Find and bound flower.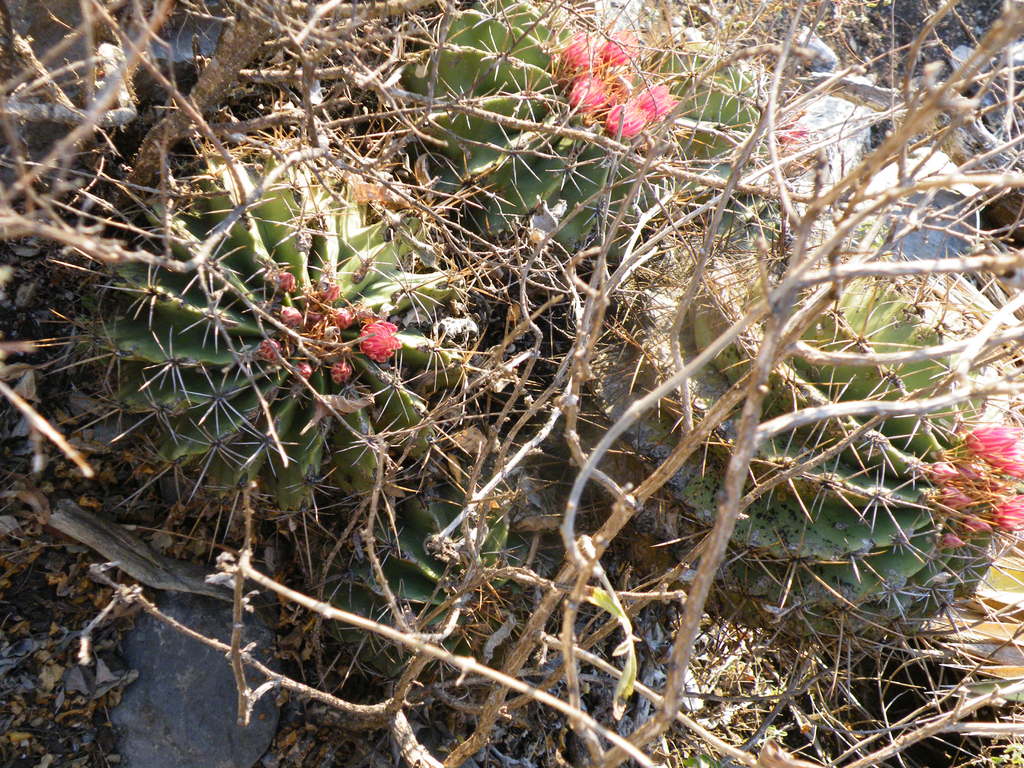
Bound: [left=332, top=358, right=349, bottom=380].
